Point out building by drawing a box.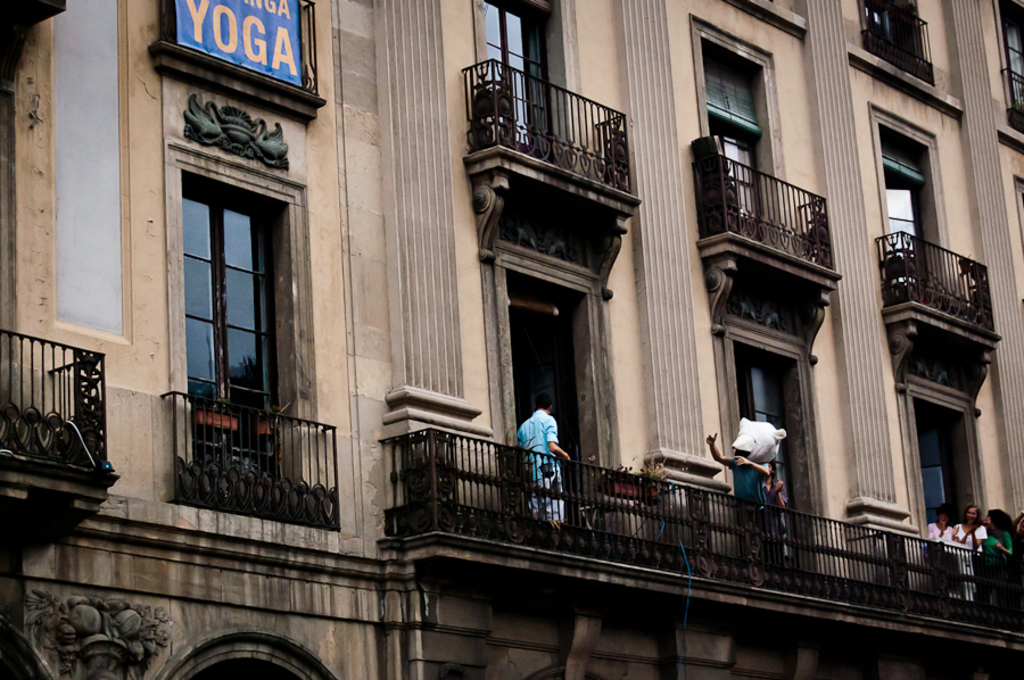
select_region(0, 0, 1023, 679).
